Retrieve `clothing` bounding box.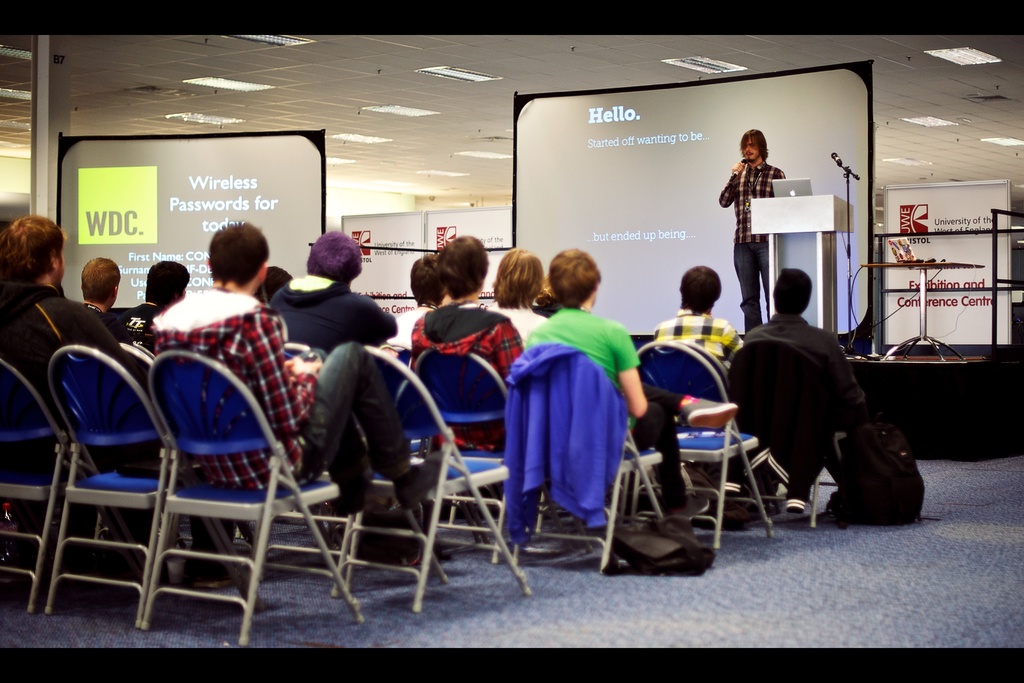
Bounding box: Rect(144, 288, 428, 499).
